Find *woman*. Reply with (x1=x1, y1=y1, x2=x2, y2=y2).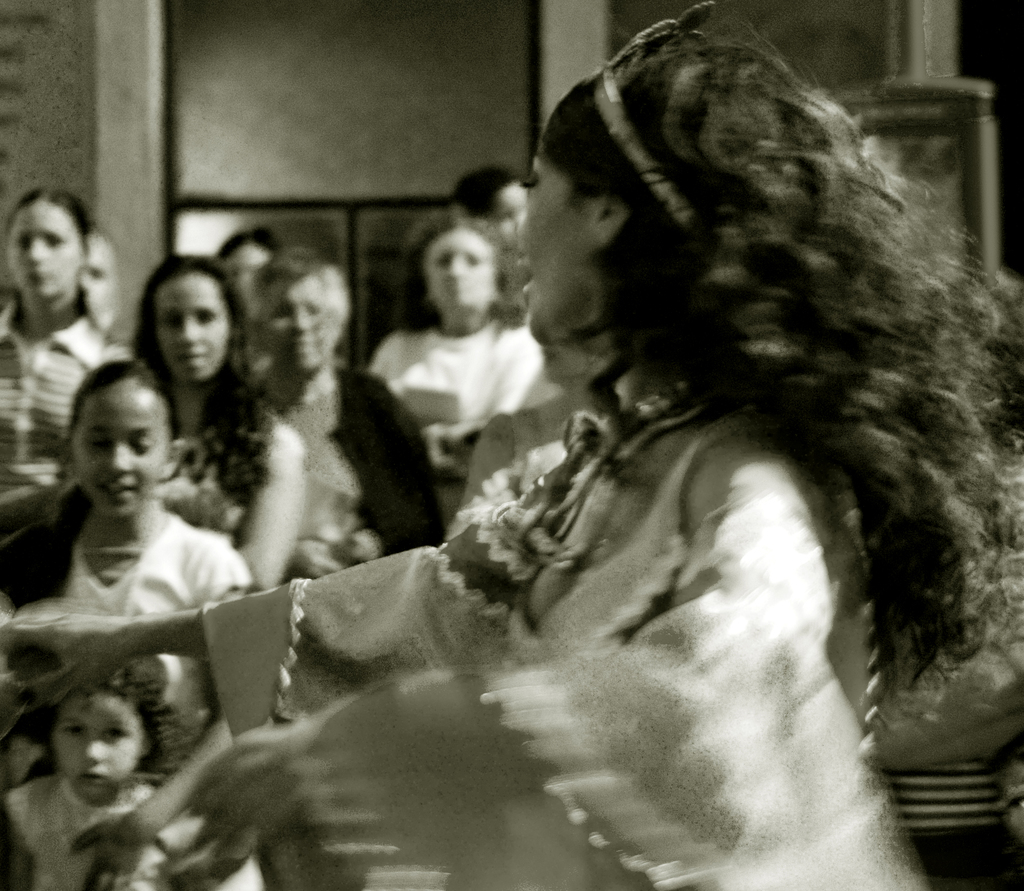
(x1=113, y1=249, x2=302, y2=598).
